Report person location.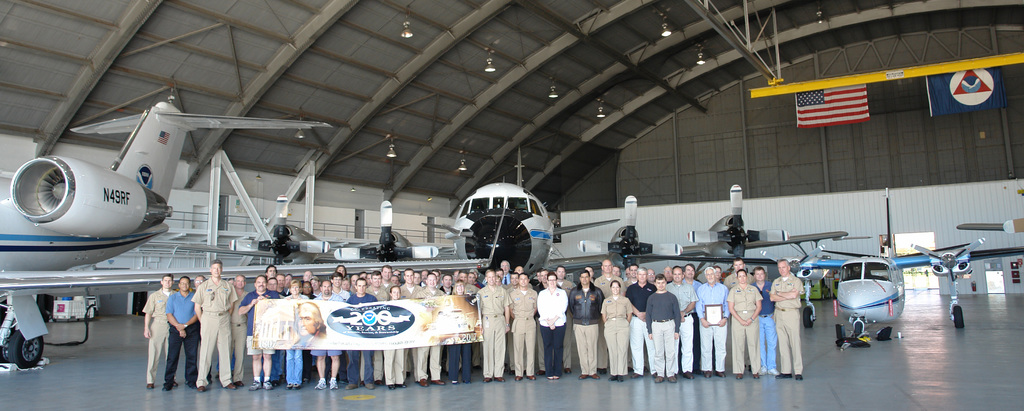
Report: region(508, 268, 541, 378).
